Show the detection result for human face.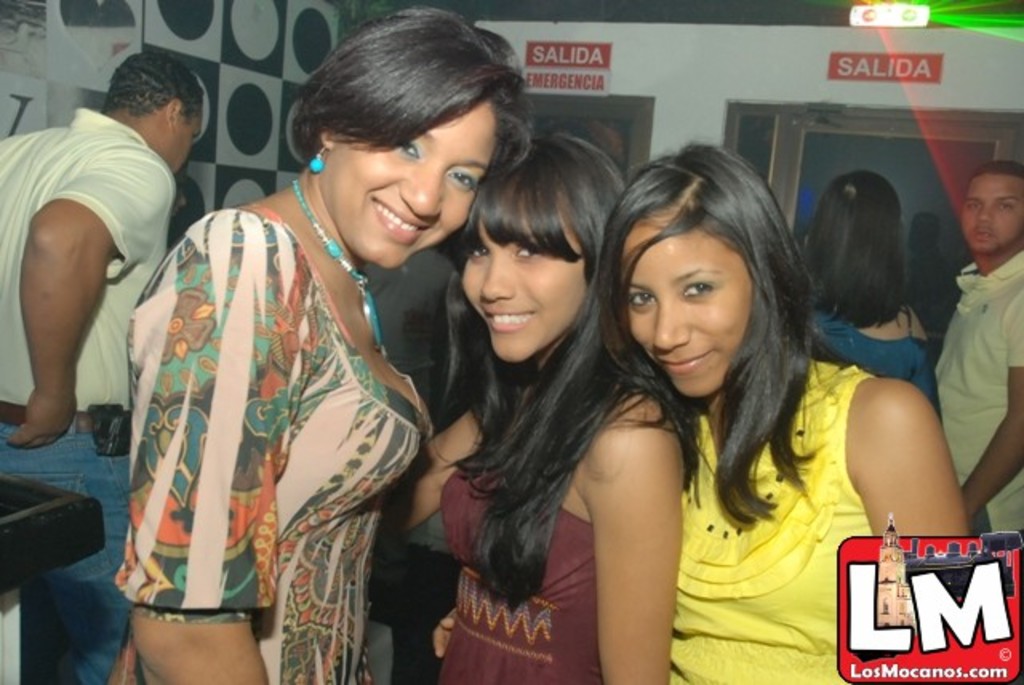
box(333, 104, 494, 267).
